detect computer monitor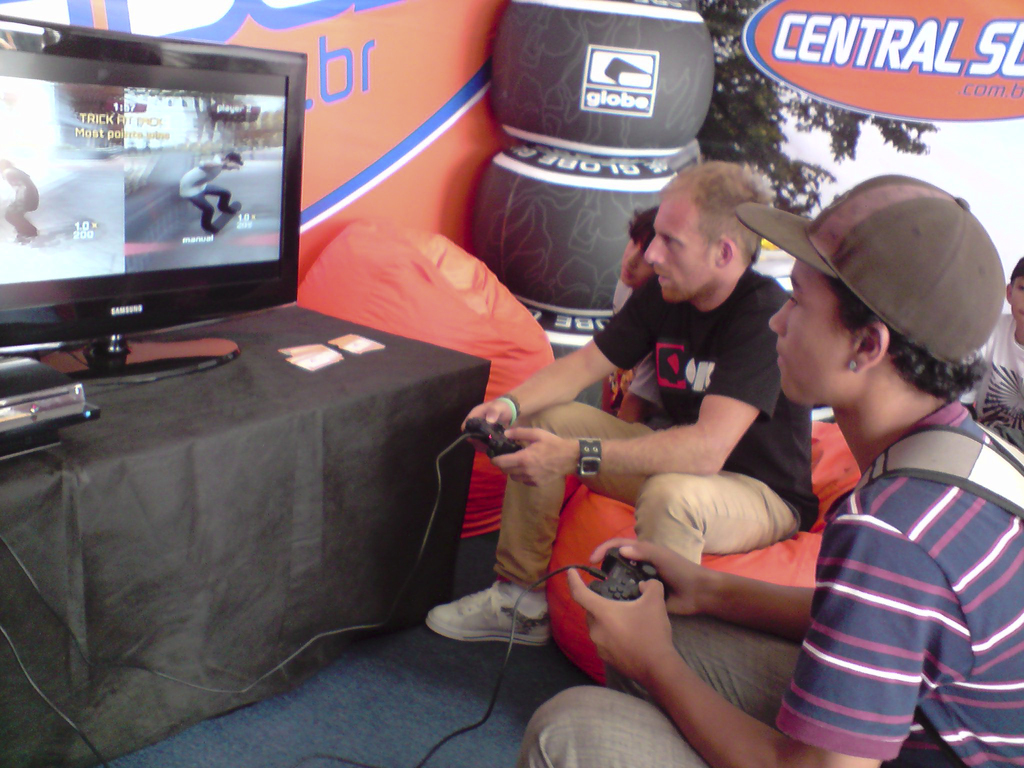
Rect(0, 29, 312, 371)
